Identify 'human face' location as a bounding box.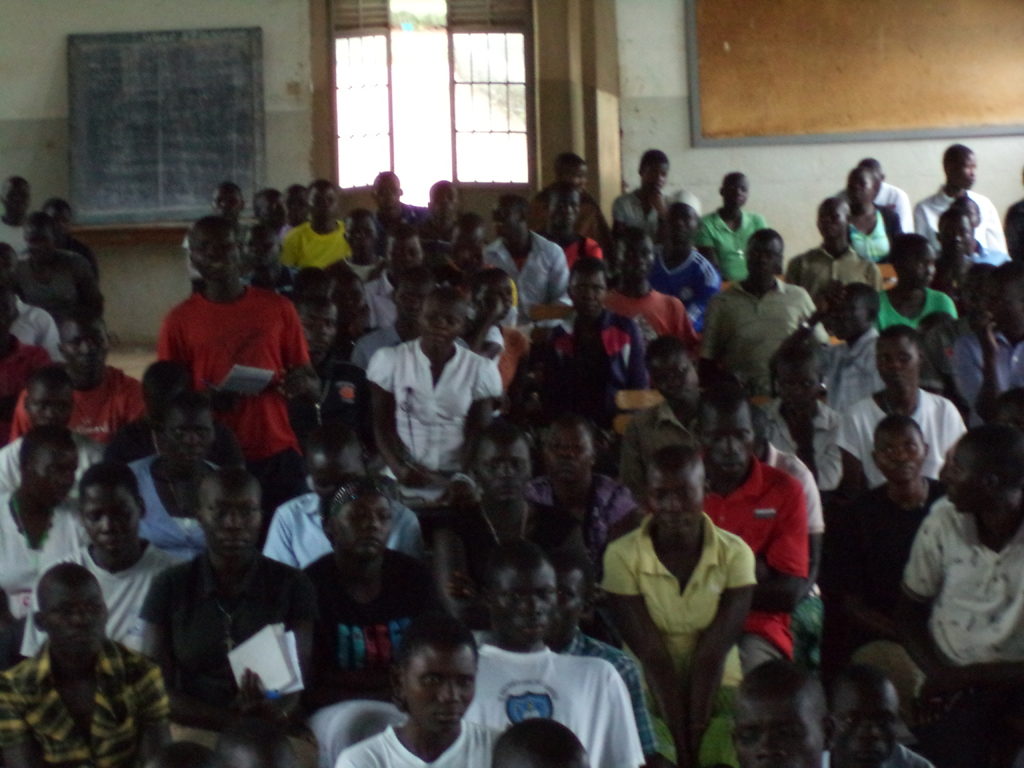
BBox(257, 190, 290, 227).
